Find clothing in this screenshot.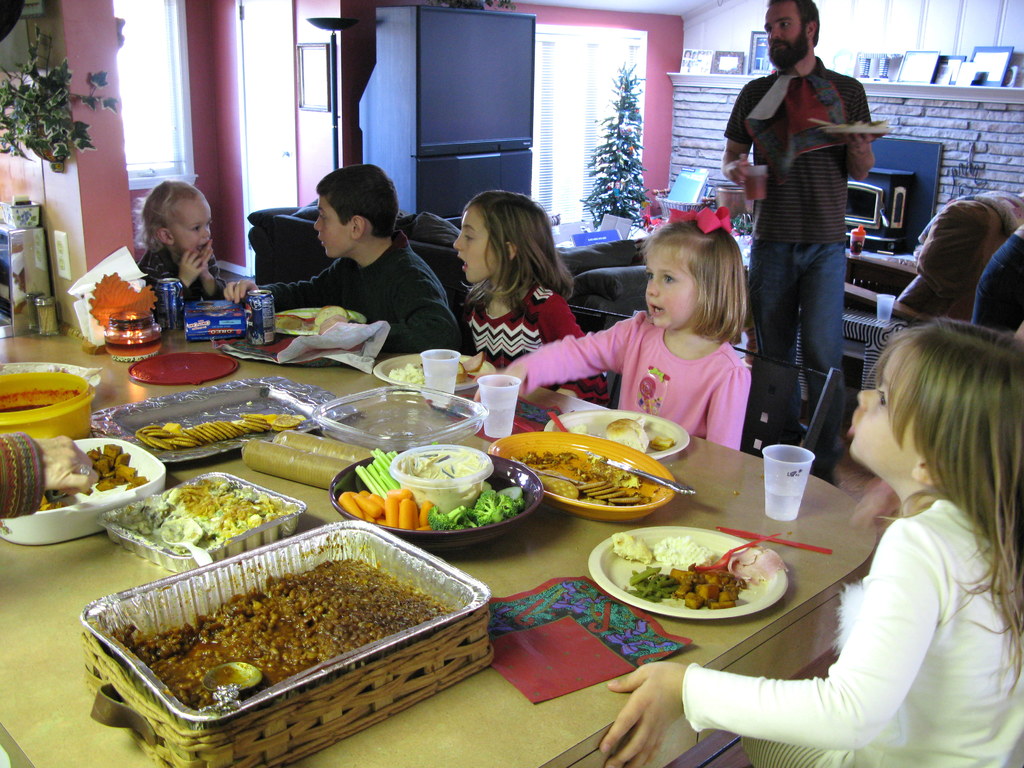
The bounding box for clothing is left=514, top=309, right=749, bottom=447.
